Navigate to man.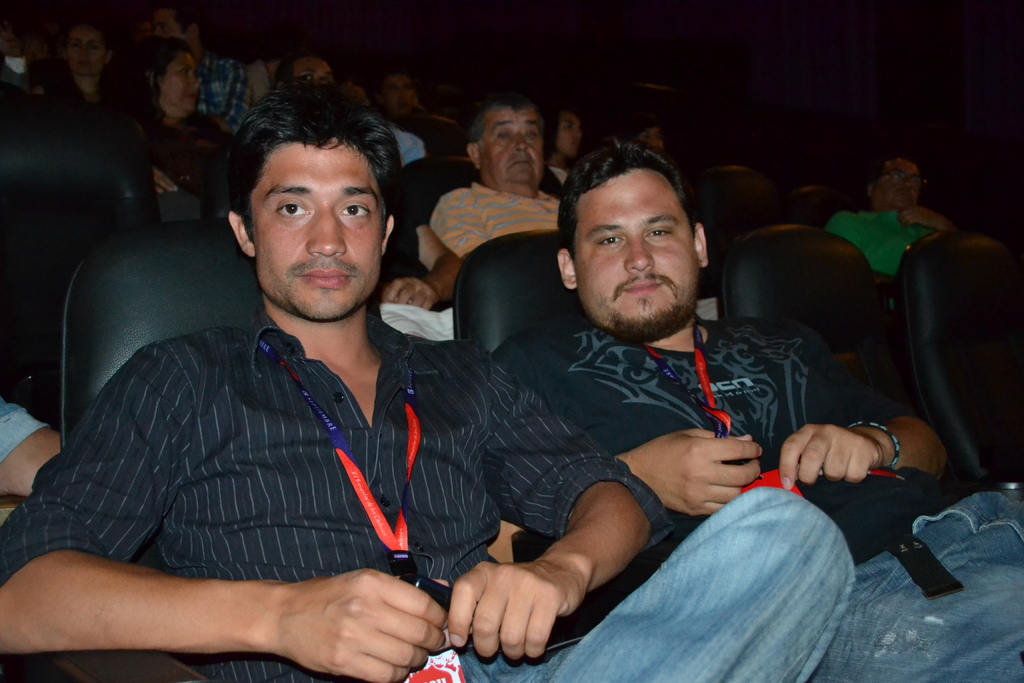
Navigation target: box(491, 139, 1023, 682).
